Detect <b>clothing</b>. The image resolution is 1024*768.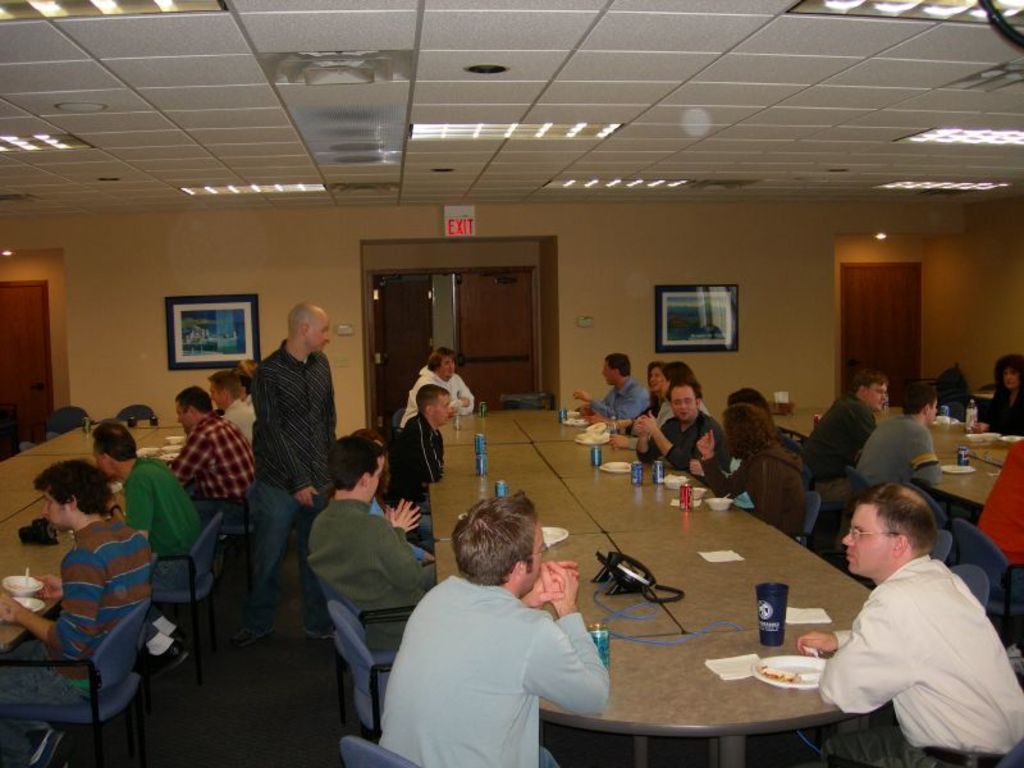
bbox(813, 553, 1023, 767).
